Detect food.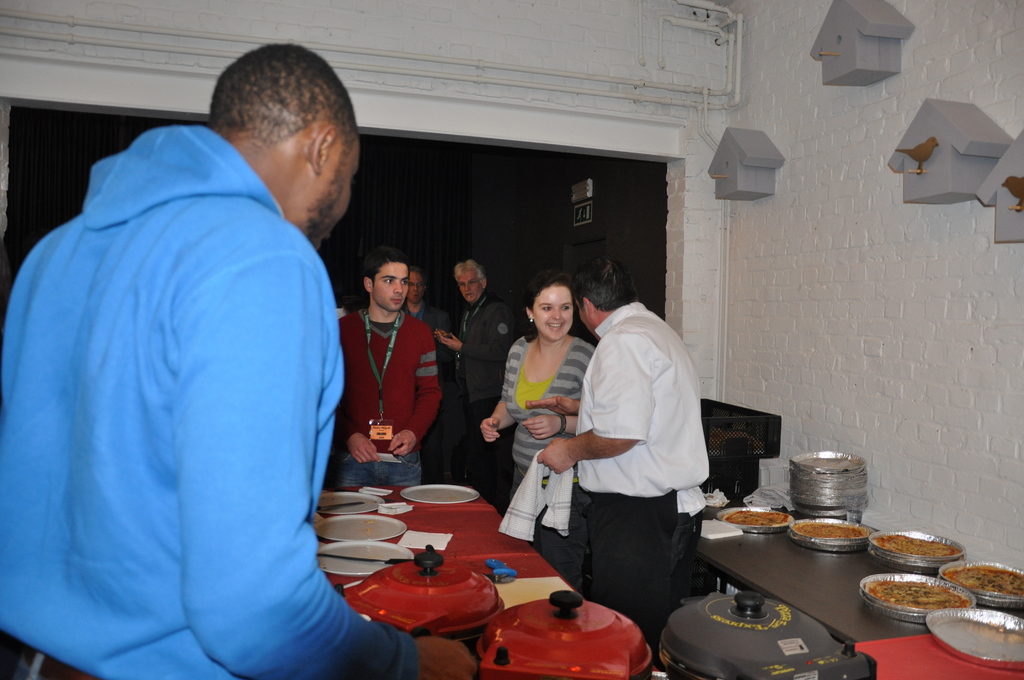
Detected at bbox=[872, 531, 961, 556].
